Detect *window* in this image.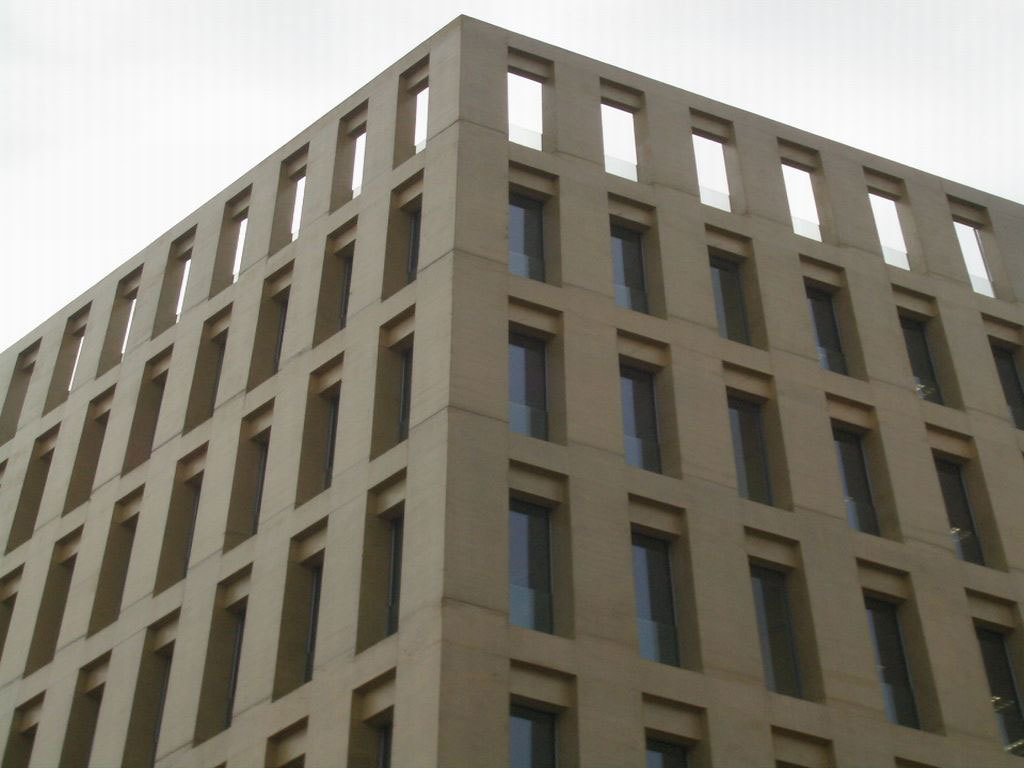
Detection: (x1=502, y1=188, x2=544, y2=280).
